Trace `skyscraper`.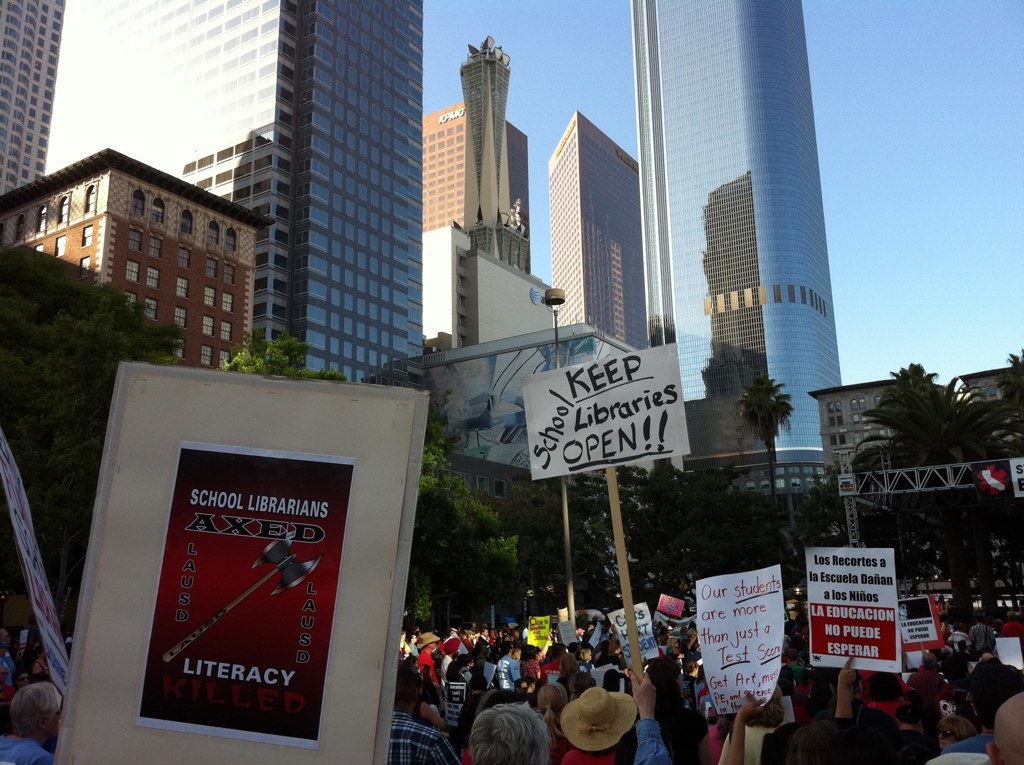
Traced to locate(623, 15, 874, 476).
